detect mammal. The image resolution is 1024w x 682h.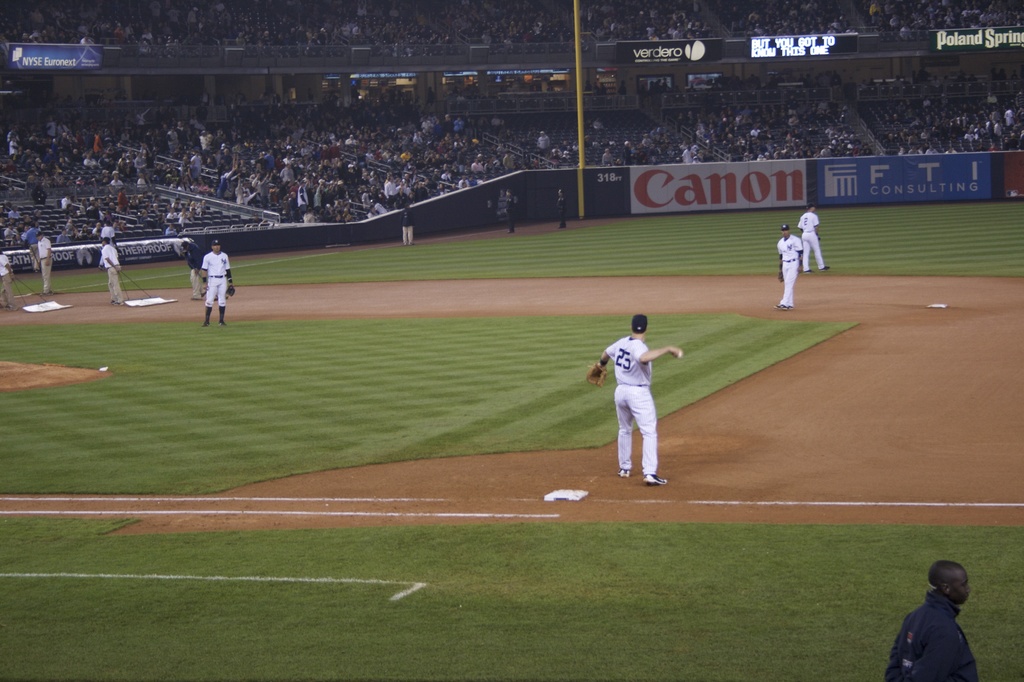
select_region(772, 223, 801, 311).
